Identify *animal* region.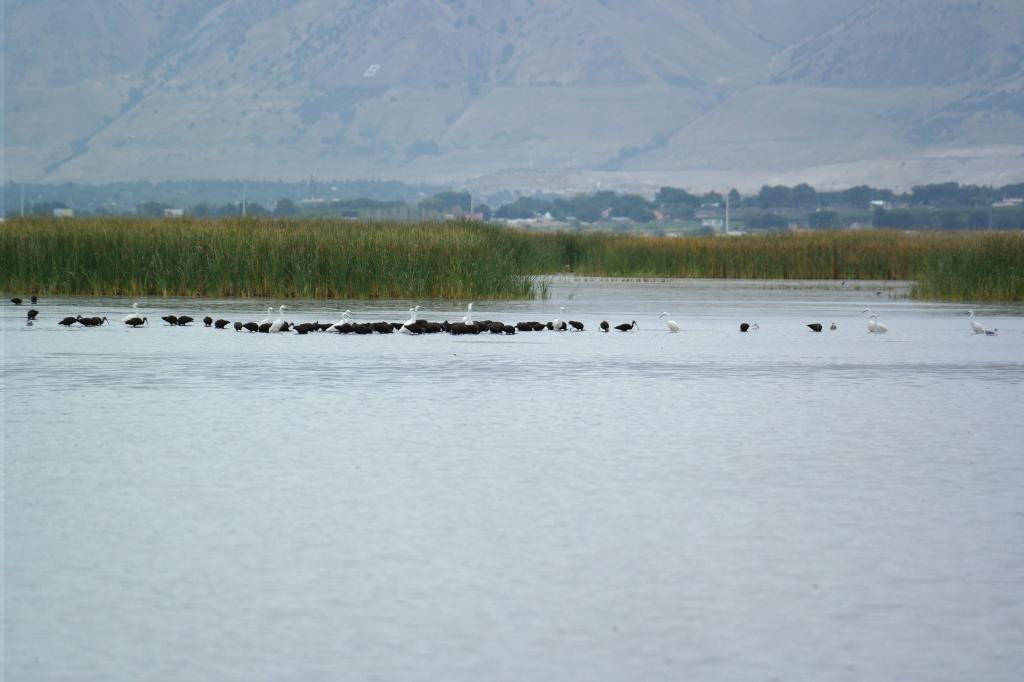
Region: {"x1": 655, "y1": 310, "x2": 678, "y2": 329}.
